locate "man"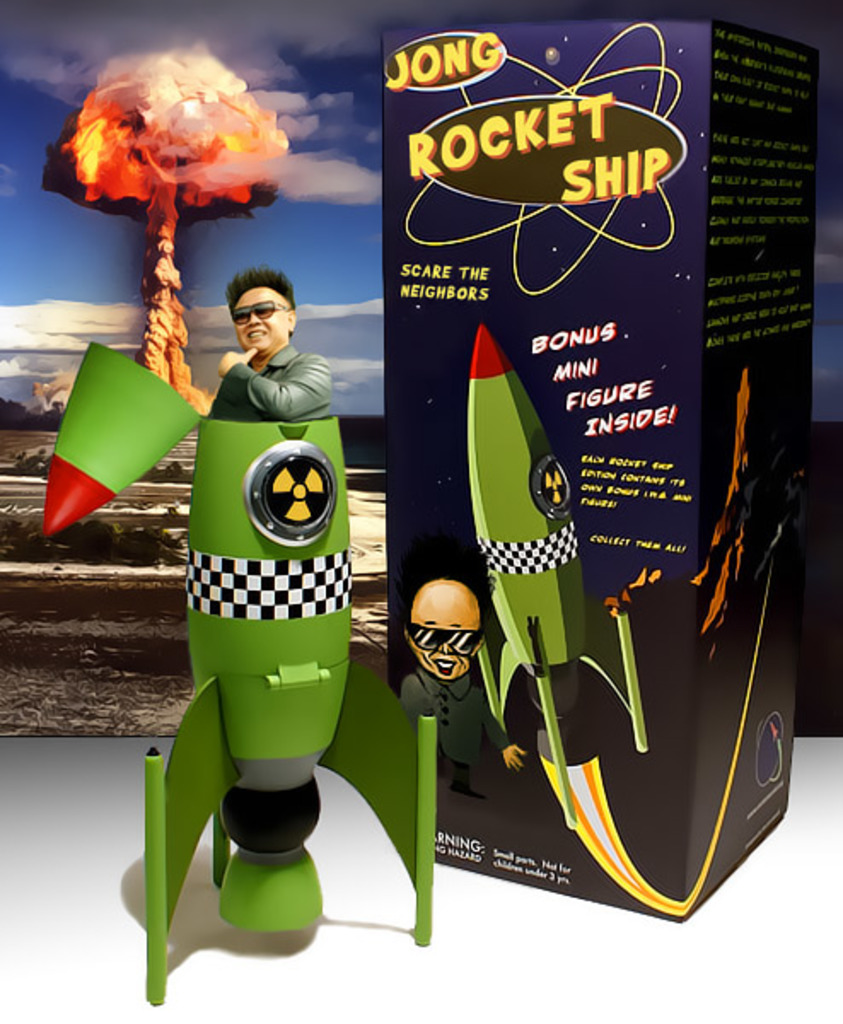
rect(406, 575, 526, 795)
